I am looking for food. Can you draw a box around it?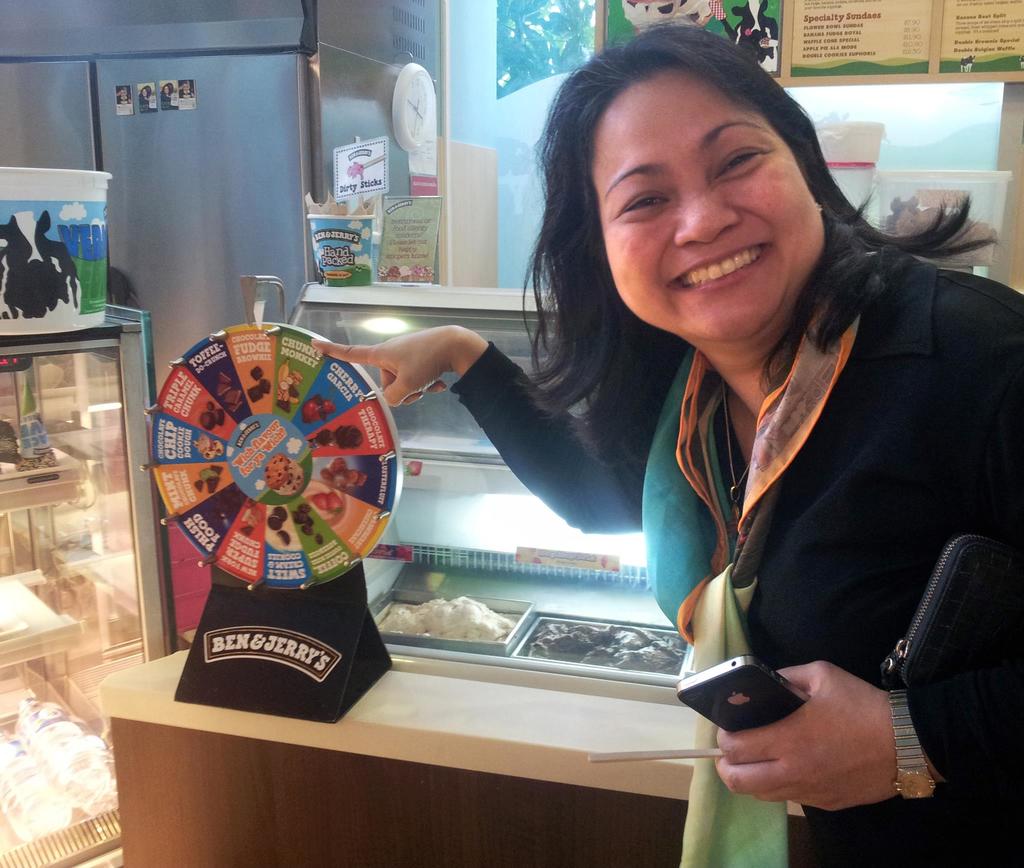
Sure, the bounding box is [265,507,294,546].
